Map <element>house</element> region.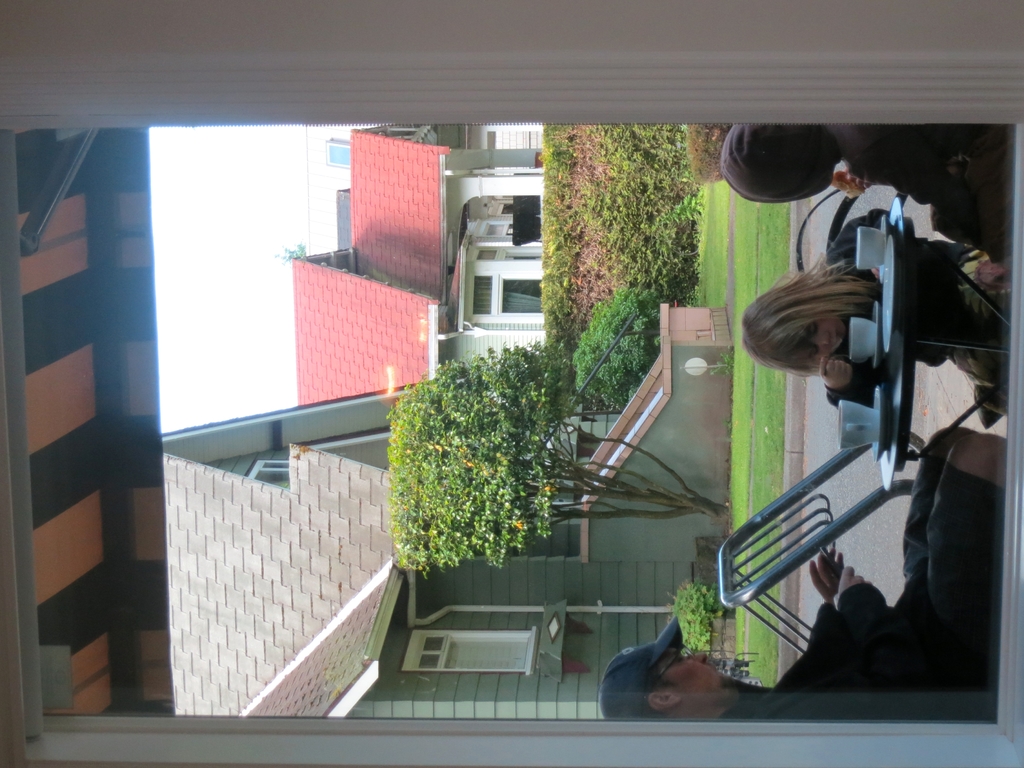
Mapped to [left=296, top=115, right=548, bottom=409].
